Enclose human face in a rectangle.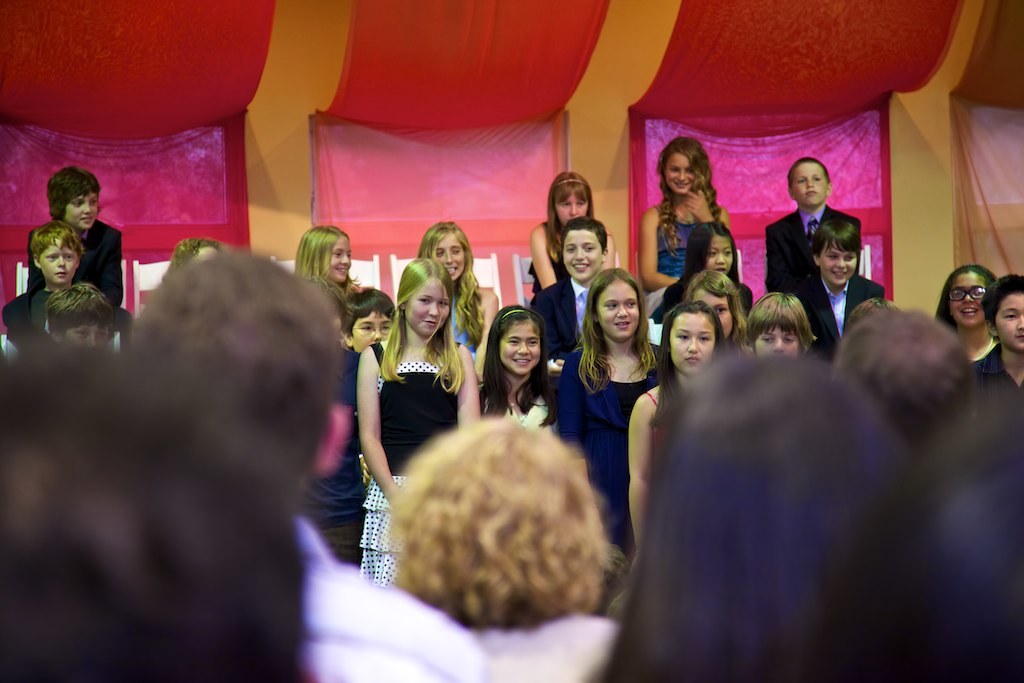
{"x1": 328, "y1": 235, "x2": 347, "y2": 275}.
